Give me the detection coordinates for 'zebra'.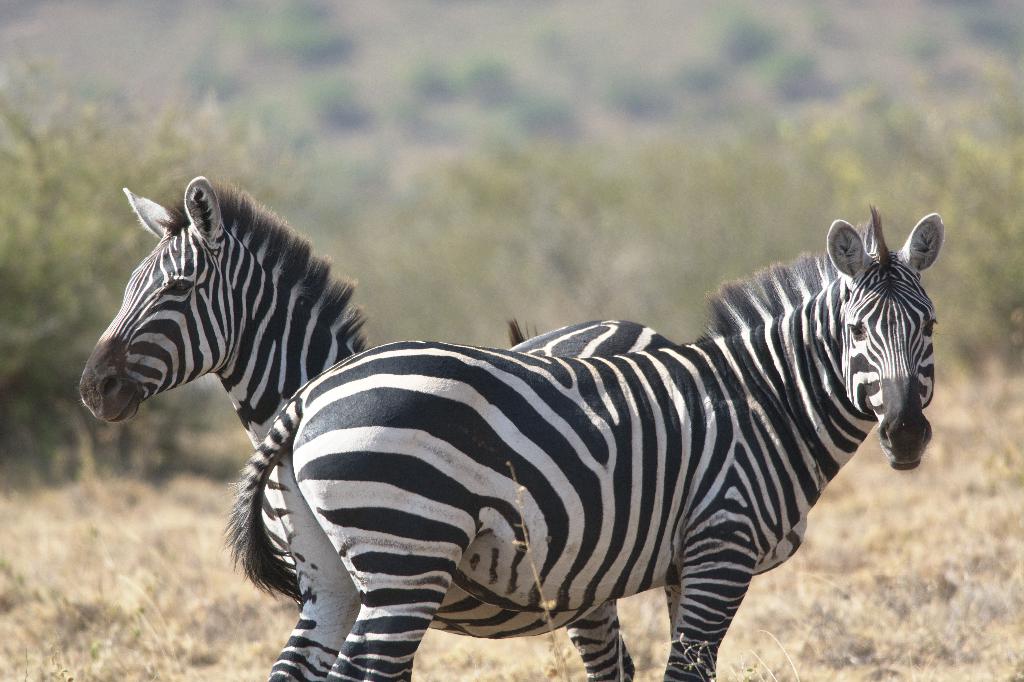
[73, 174, 684, 681].
